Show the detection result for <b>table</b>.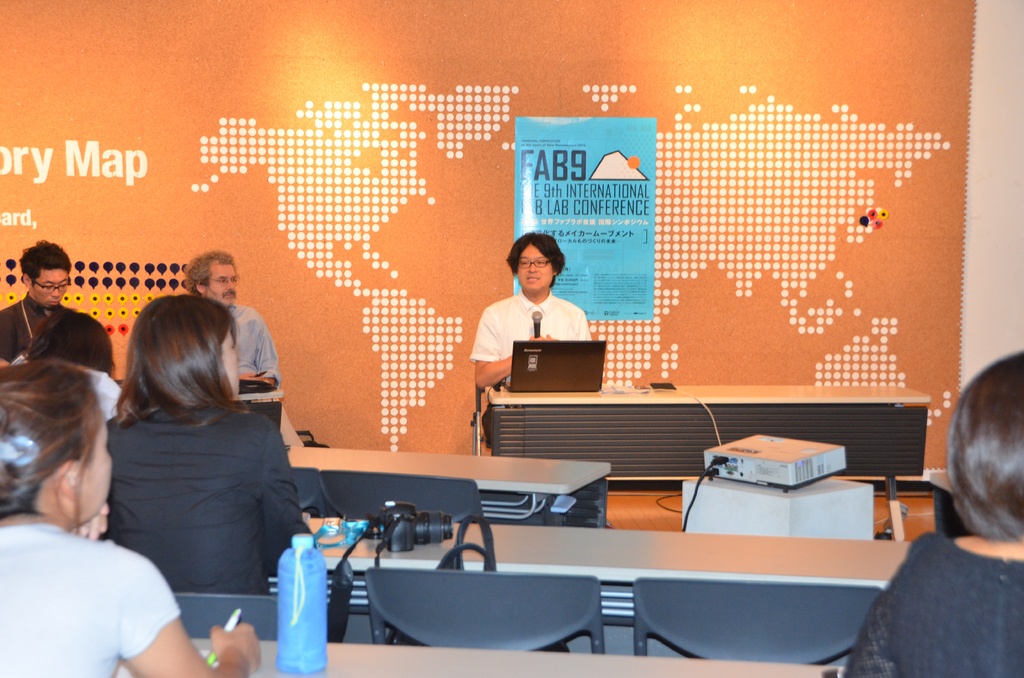
left=679, top=476, right=872, bottom=538.
